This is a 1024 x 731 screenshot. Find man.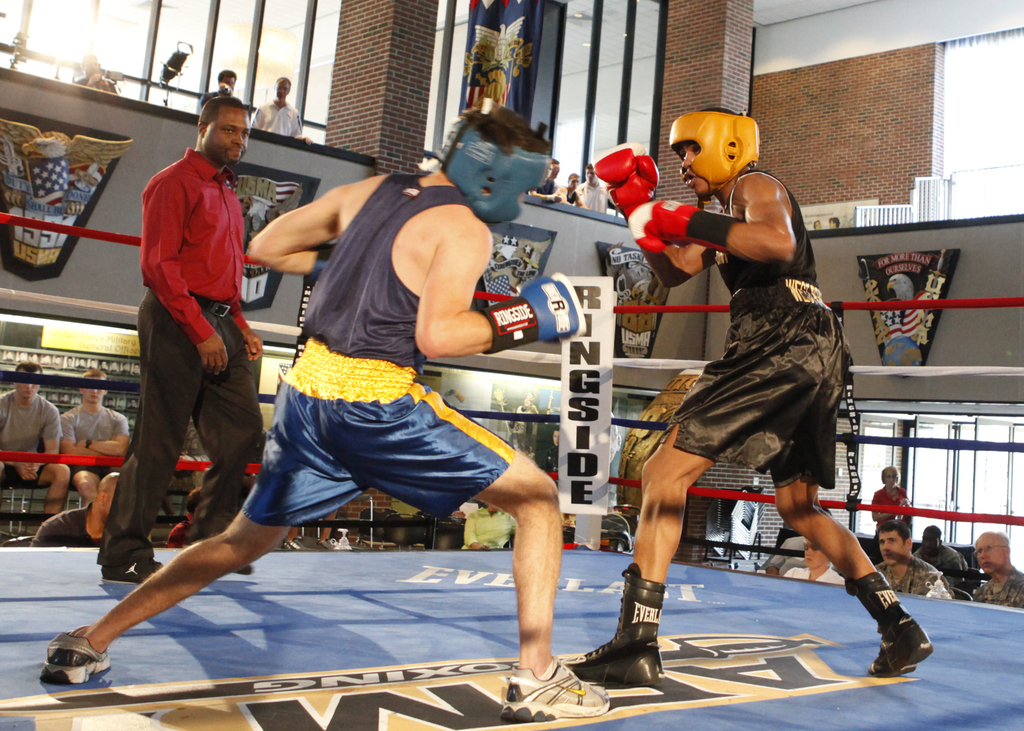
Bounding box: crop(0, 349, 68, 524).
